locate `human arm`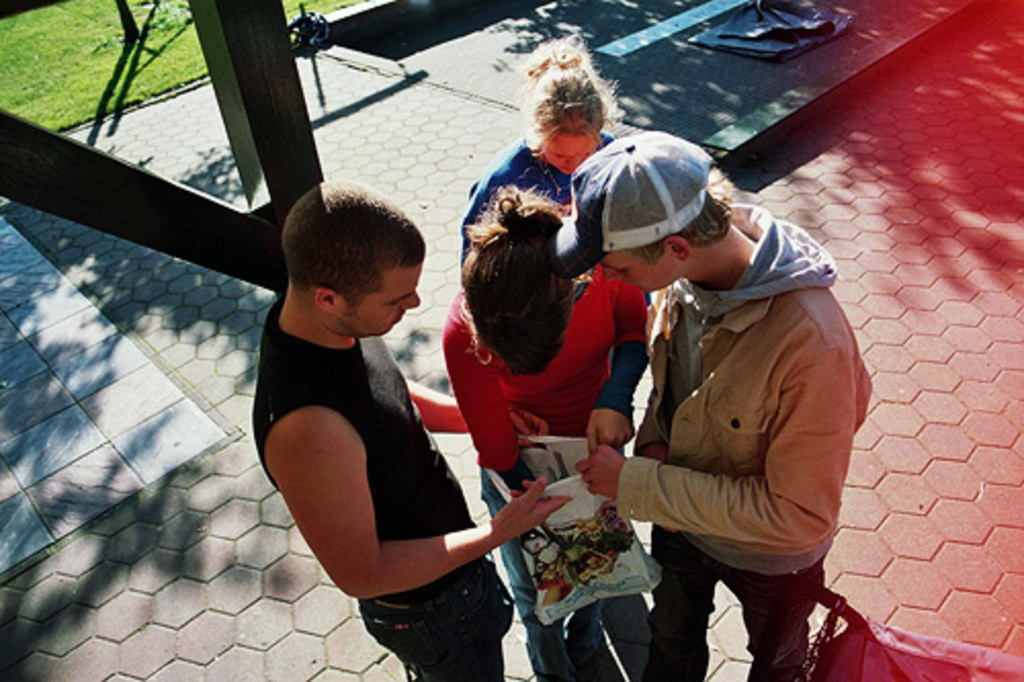
(x1=268, y1=336, x2=522, y2=625)
